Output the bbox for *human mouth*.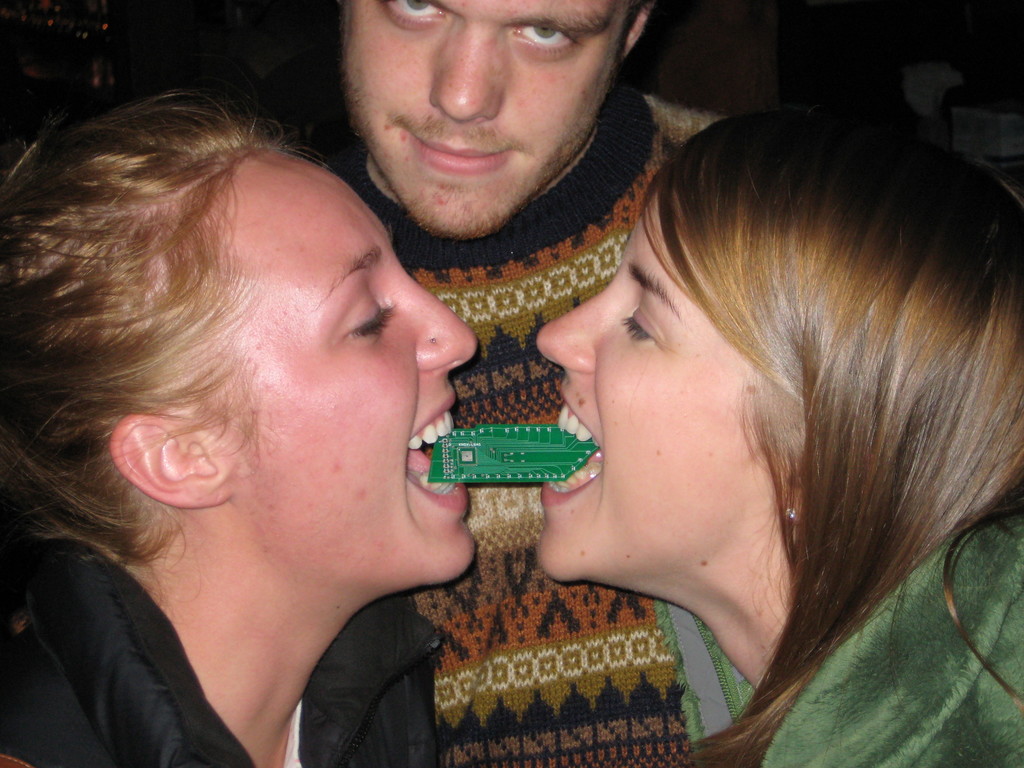
537 387 606 507.
